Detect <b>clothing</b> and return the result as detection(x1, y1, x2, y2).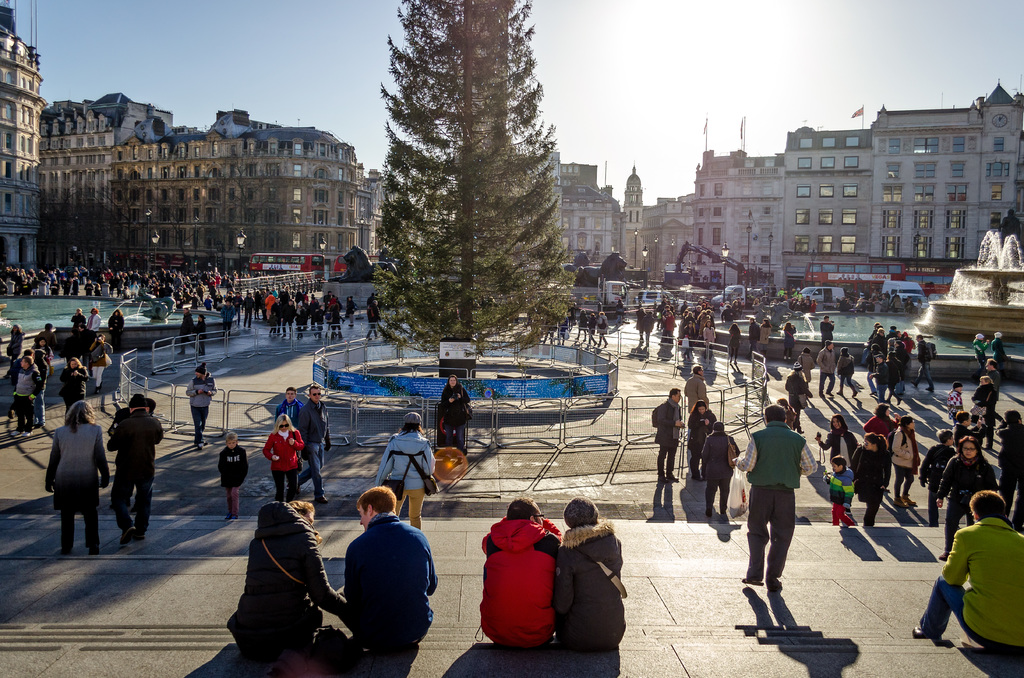
detection(967, 383, 1005, 435).
